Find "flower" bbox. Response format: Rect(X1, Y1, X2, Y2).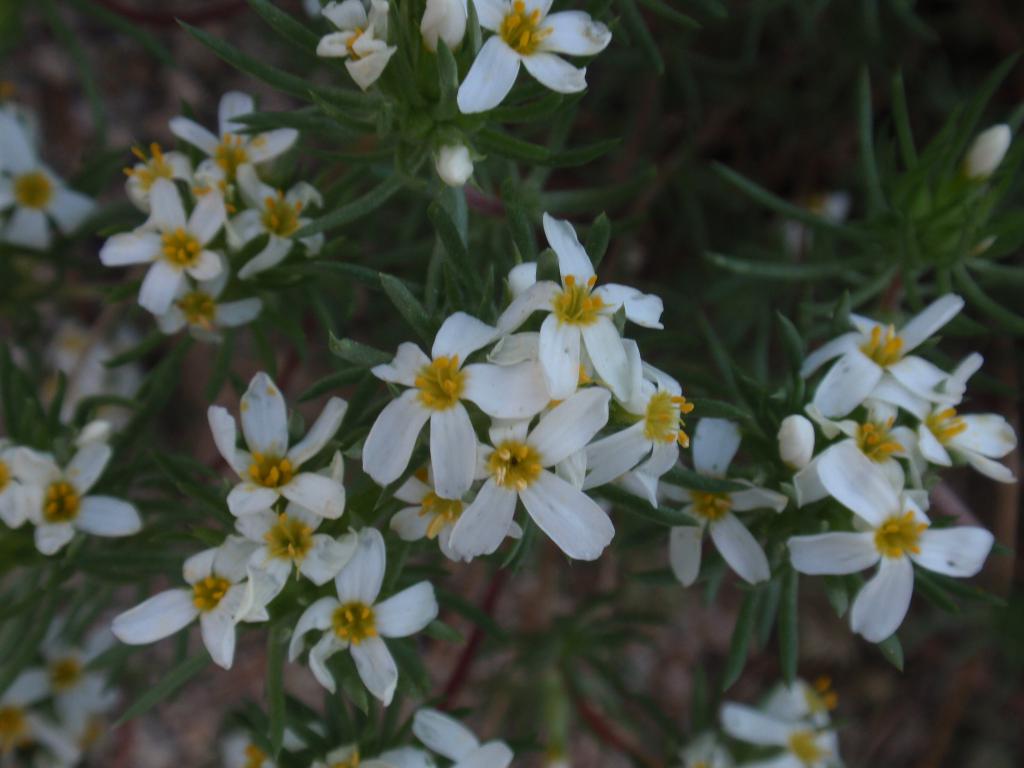
Rect(431, 389, 620, 556).
